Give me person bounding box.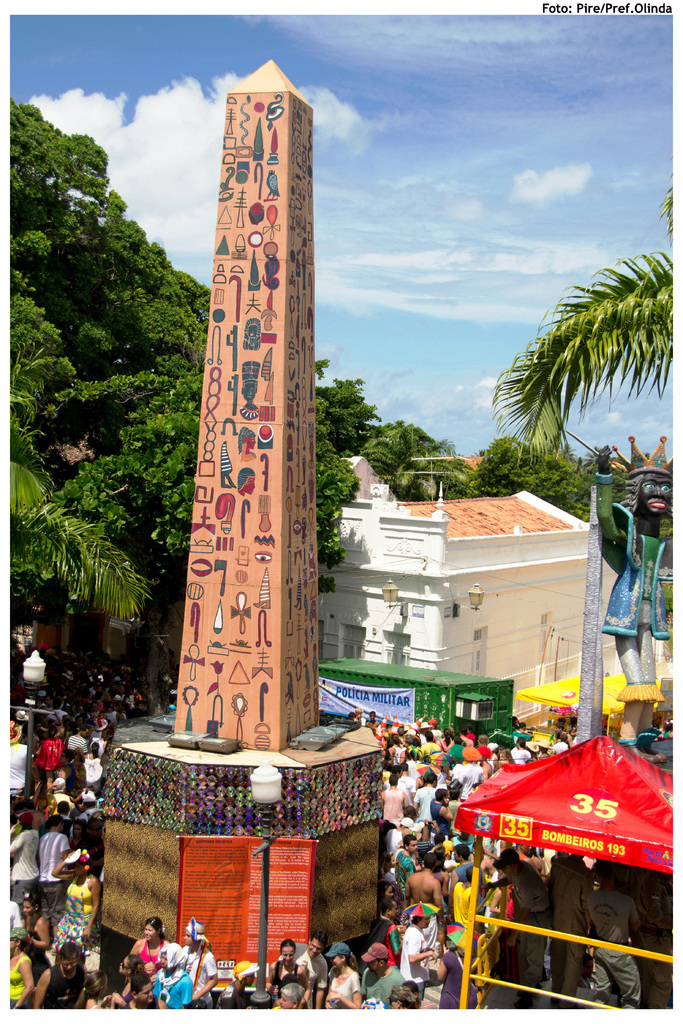
(left=411, top=762, right=434, bottom=825).
